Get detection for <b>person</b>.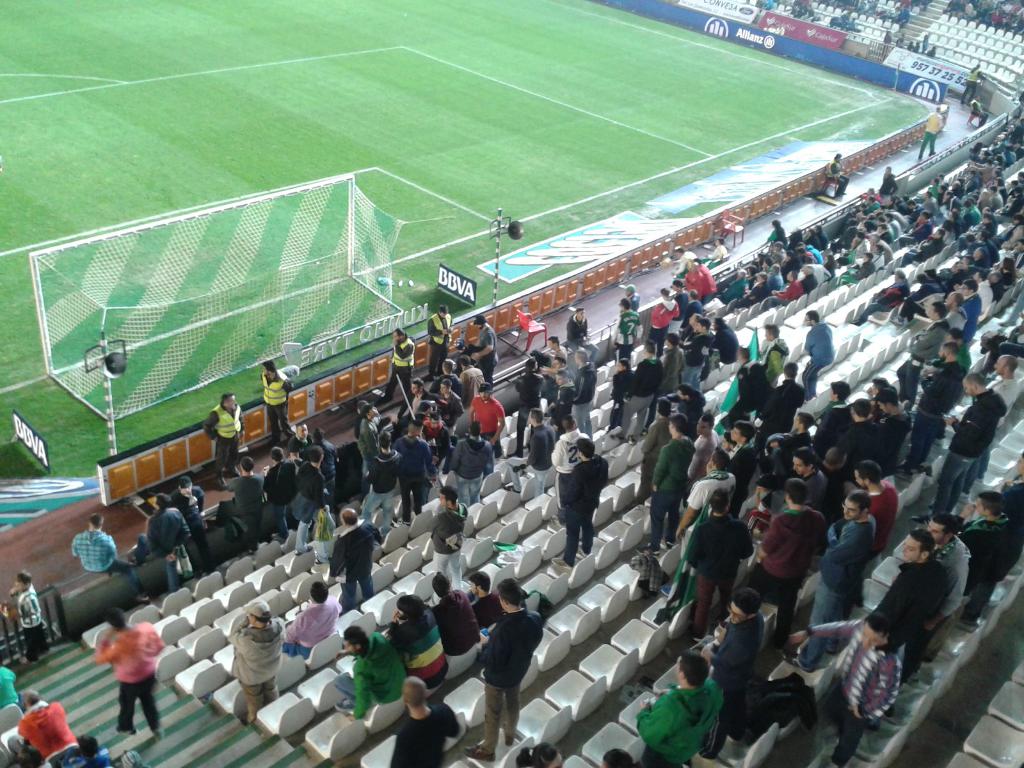
Detection: <region>668, 278, 689, 314</region>.
